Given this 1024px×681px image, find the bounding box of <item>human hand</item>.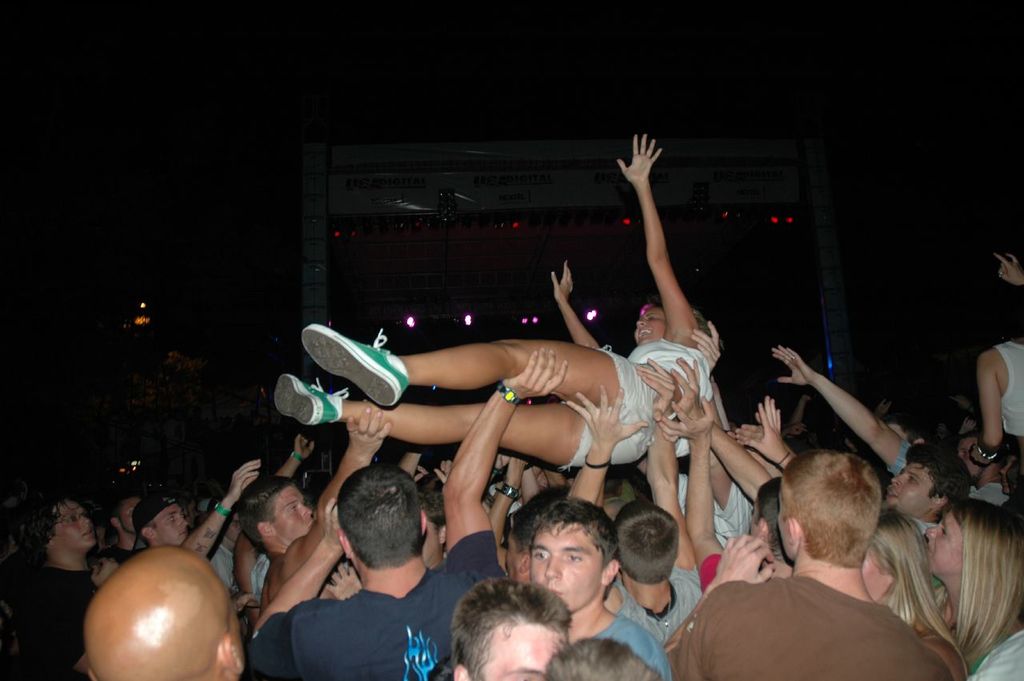
crop(434, 459, 453, 487).
